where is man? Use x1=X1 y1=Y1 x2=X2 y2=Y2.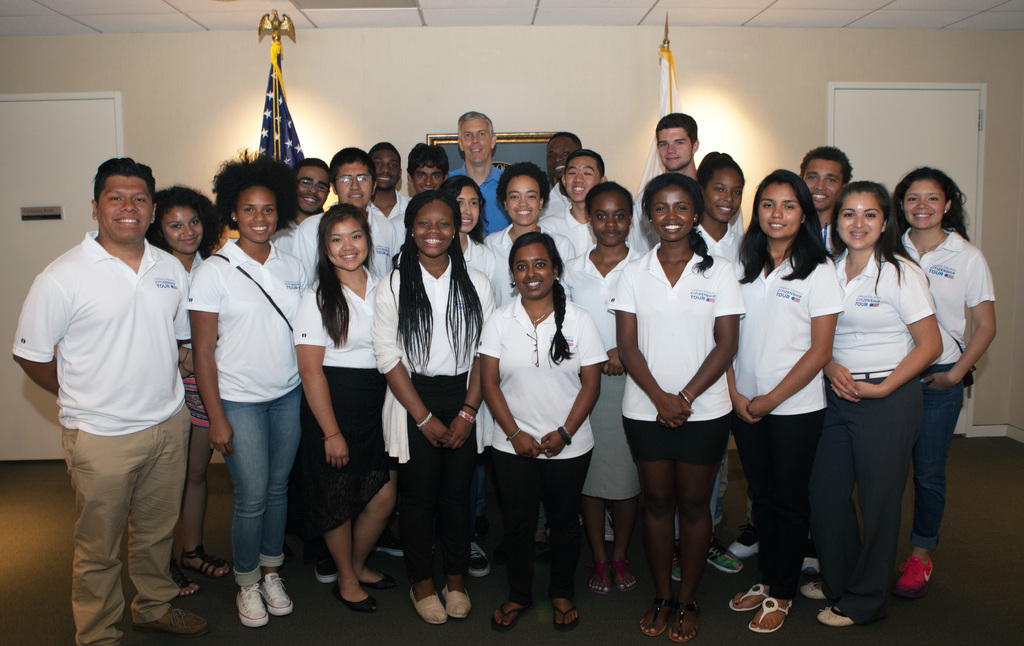
x1=362 y1=144 x2=417 y2=246.
